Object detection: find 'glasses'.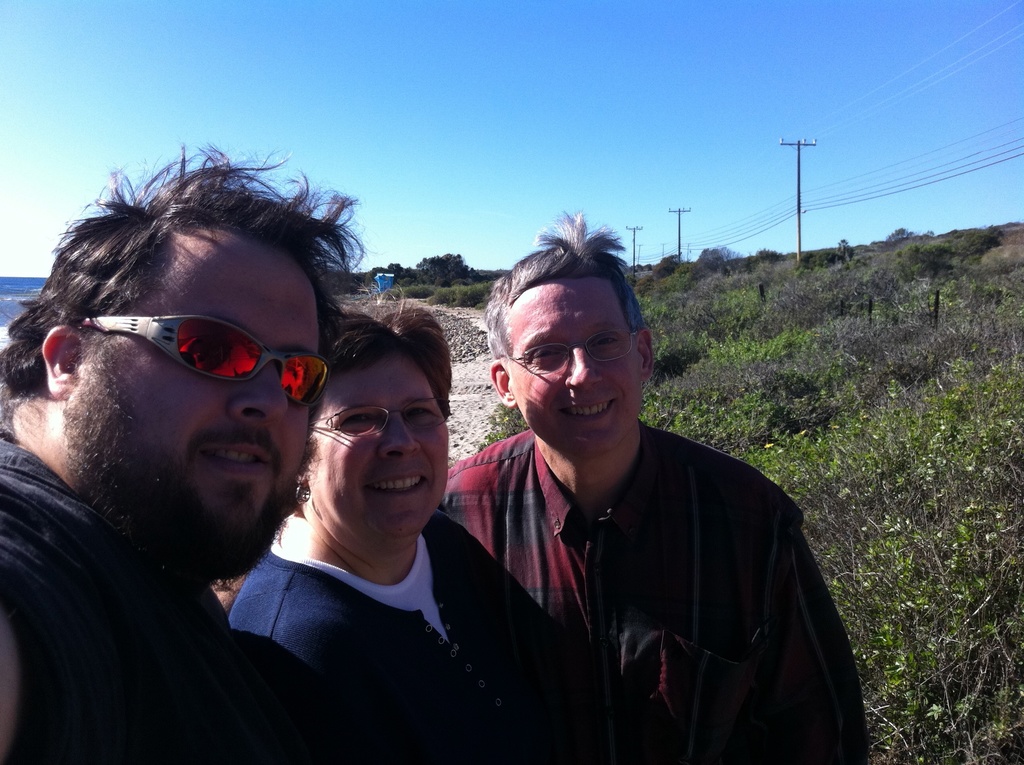
<bbox>506, 341, 646, 391</bbox>.
